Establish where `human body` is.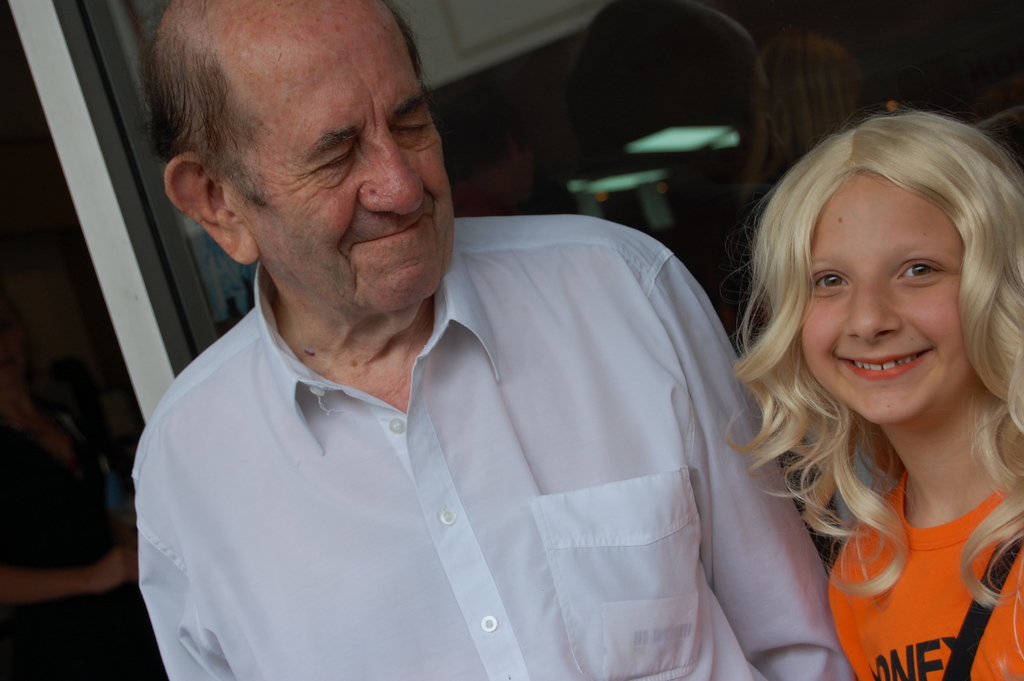
Established at locate(73, 0, 830, 680).
